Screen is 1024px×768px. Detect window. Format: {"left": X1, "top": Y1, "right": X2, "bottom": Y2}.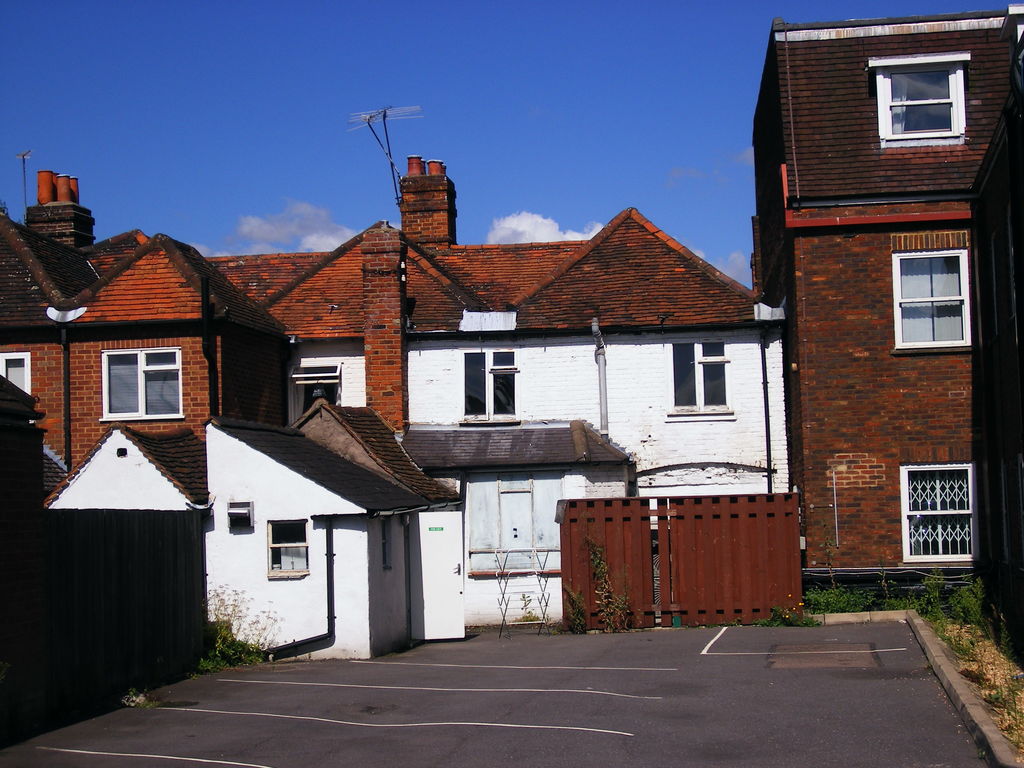
{"left": 460, "top": 352, "right": 518, "bottom": 418}.
